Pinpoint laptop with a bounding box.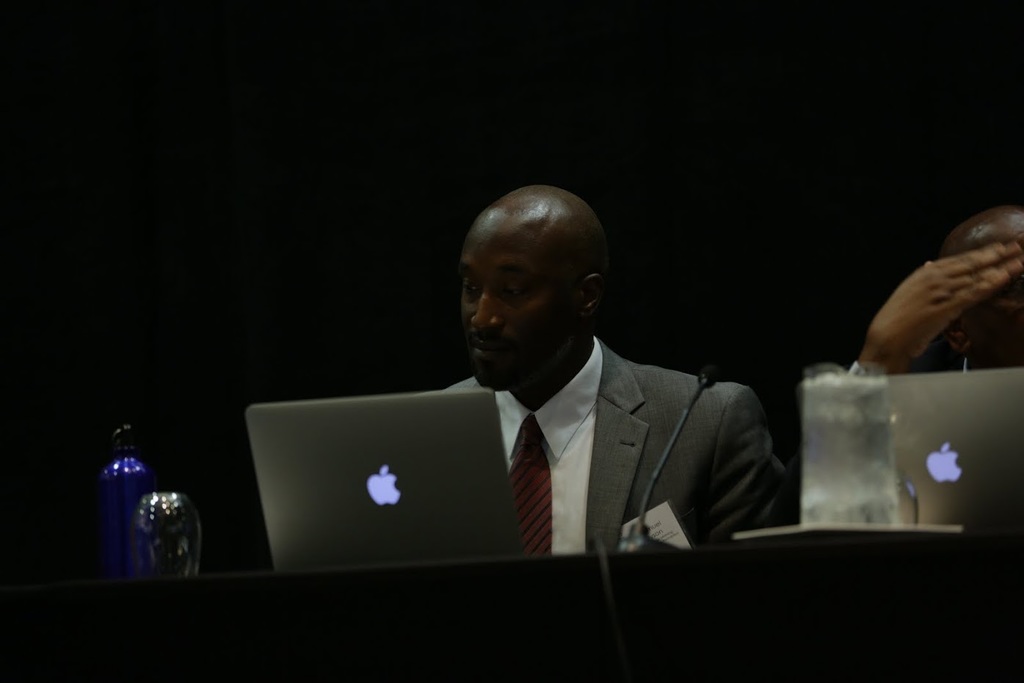
x1=790 y1=365 x2=1023 y2=535.
